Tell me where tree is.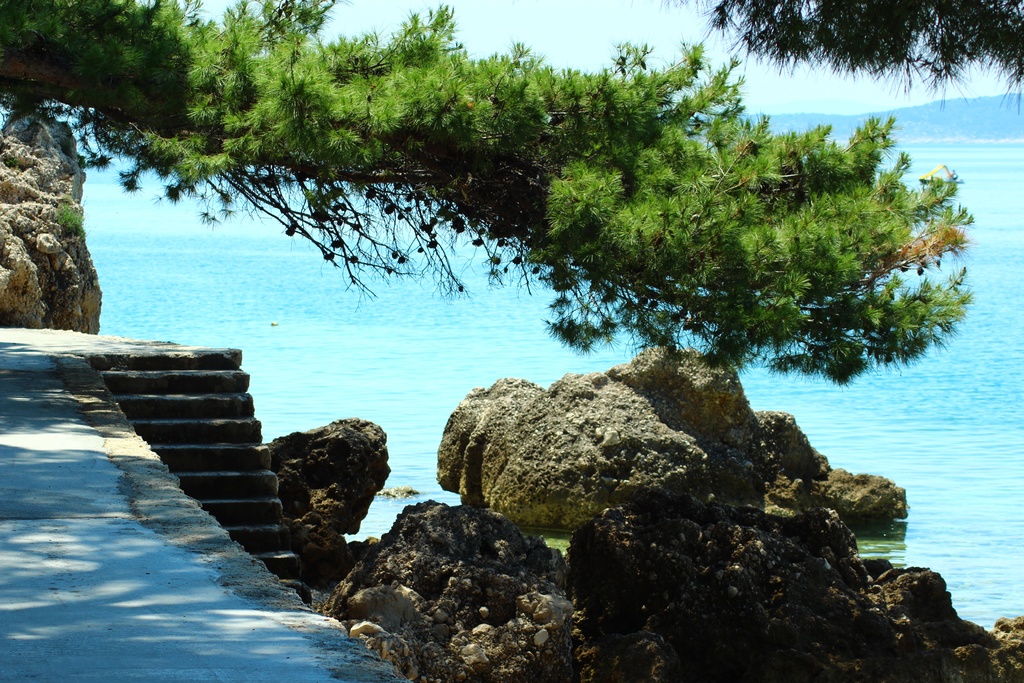
tree is at region(643, 2, 1023, 120).
